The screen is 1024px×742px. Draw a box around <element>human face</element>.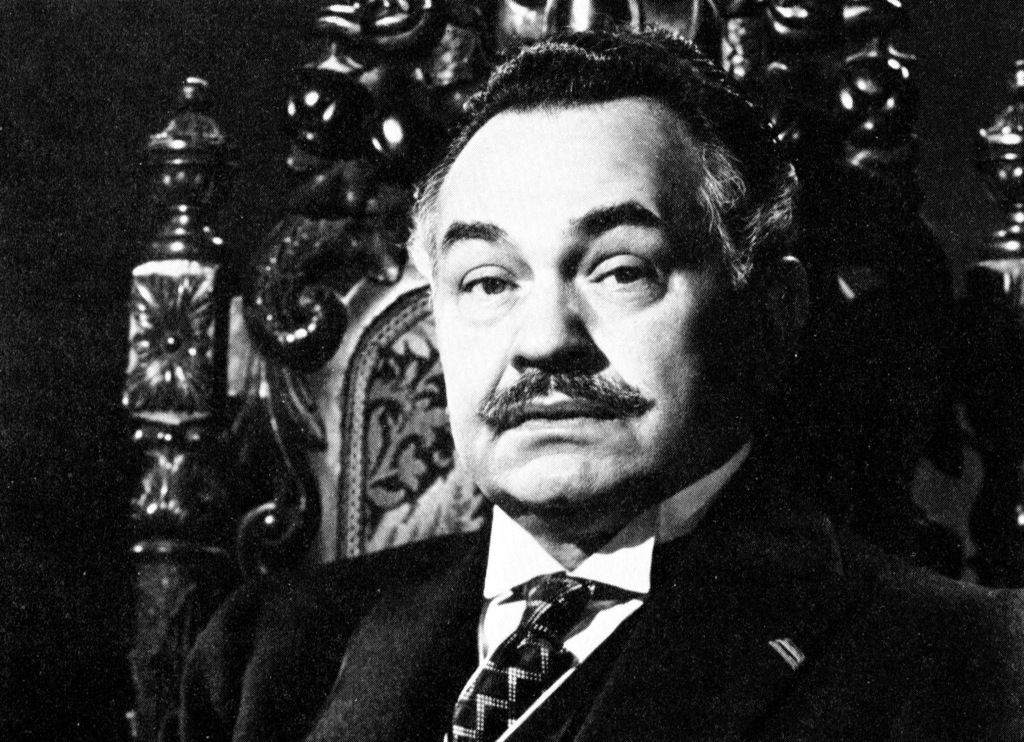
BBox(430, 94, 765, 507).
